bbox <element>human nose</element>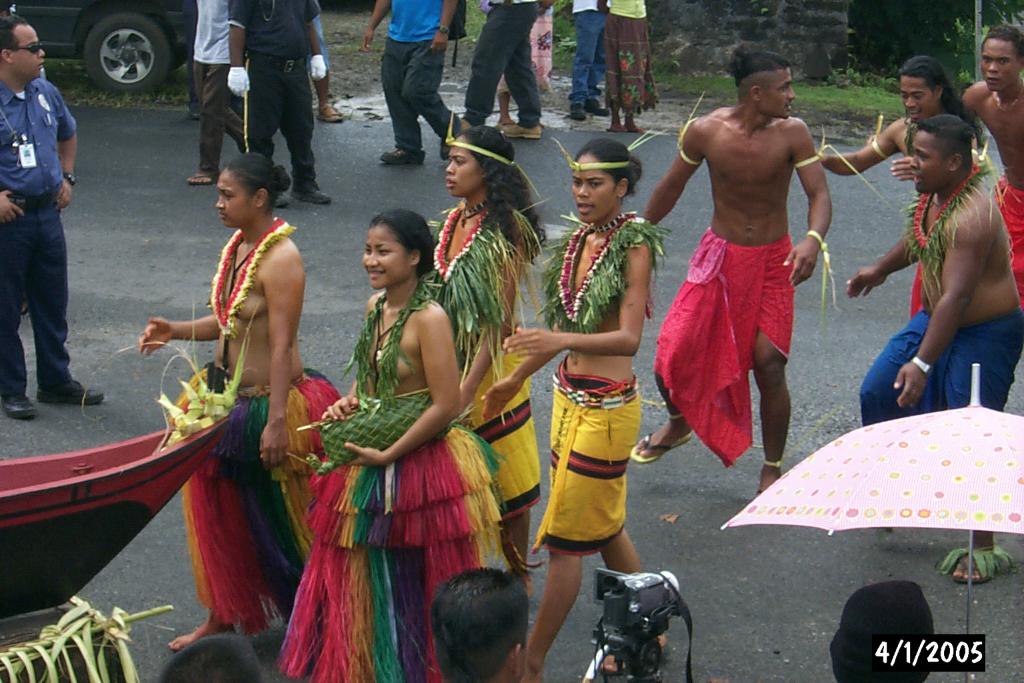
36, 44, 47, 59
